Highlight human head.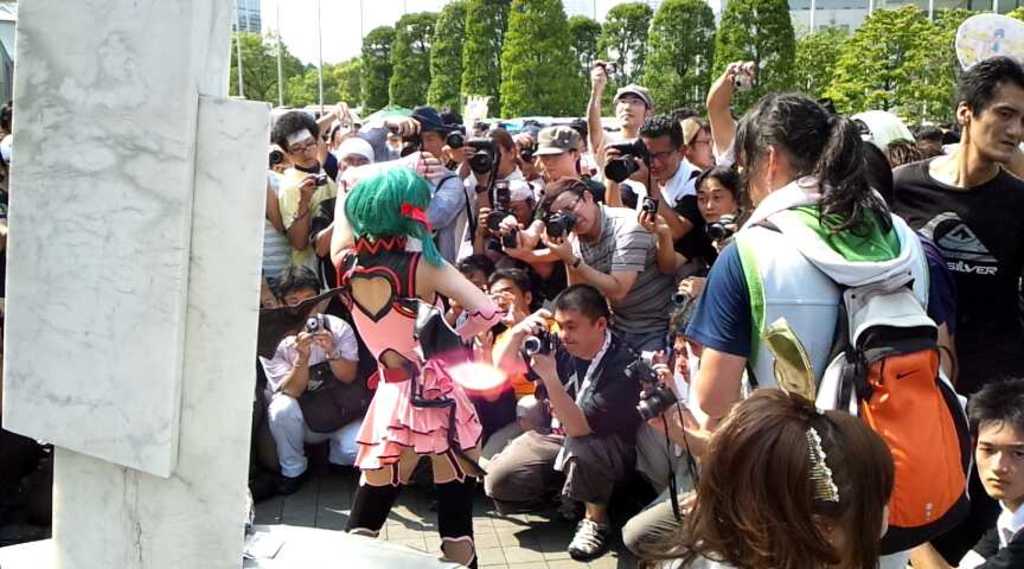
Highlighted region: (538, 127, 578, 180).
